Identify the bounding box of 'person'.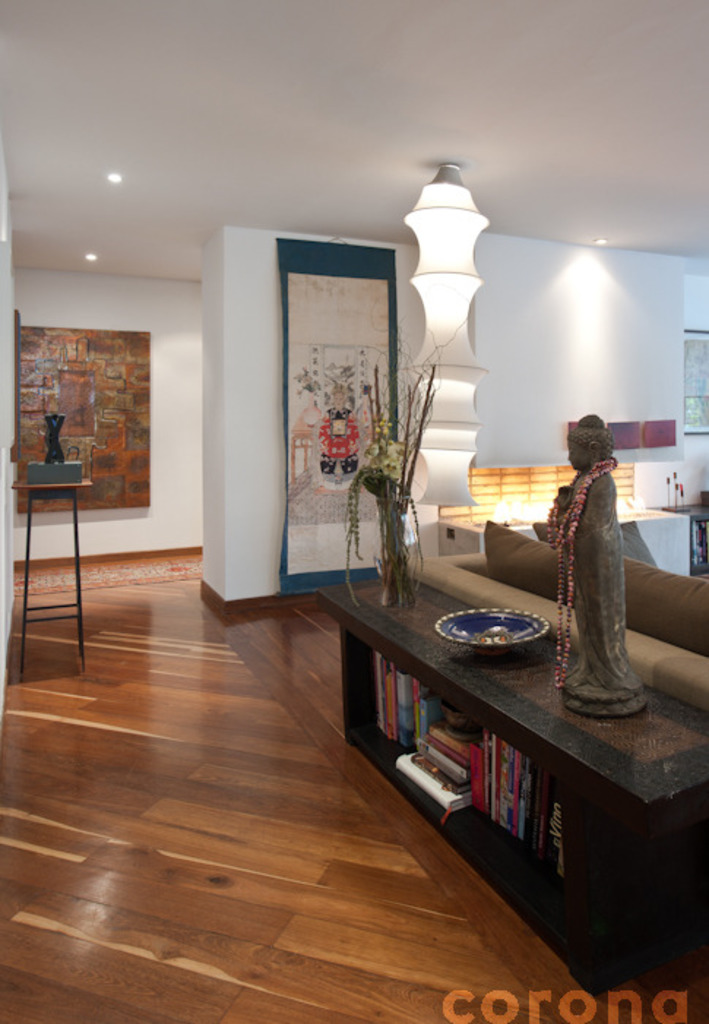
box(534, 413, 655, 718).
